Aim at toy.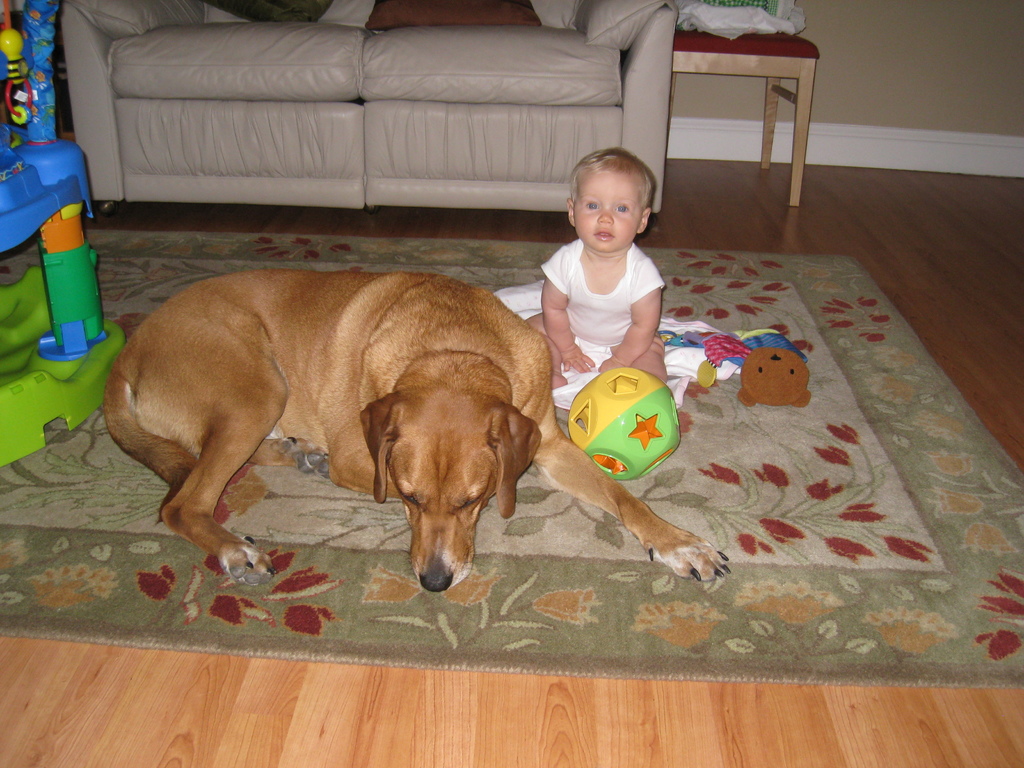
Aimed at pyautogui.locateOnScreen(563, 364, 684, 481).
